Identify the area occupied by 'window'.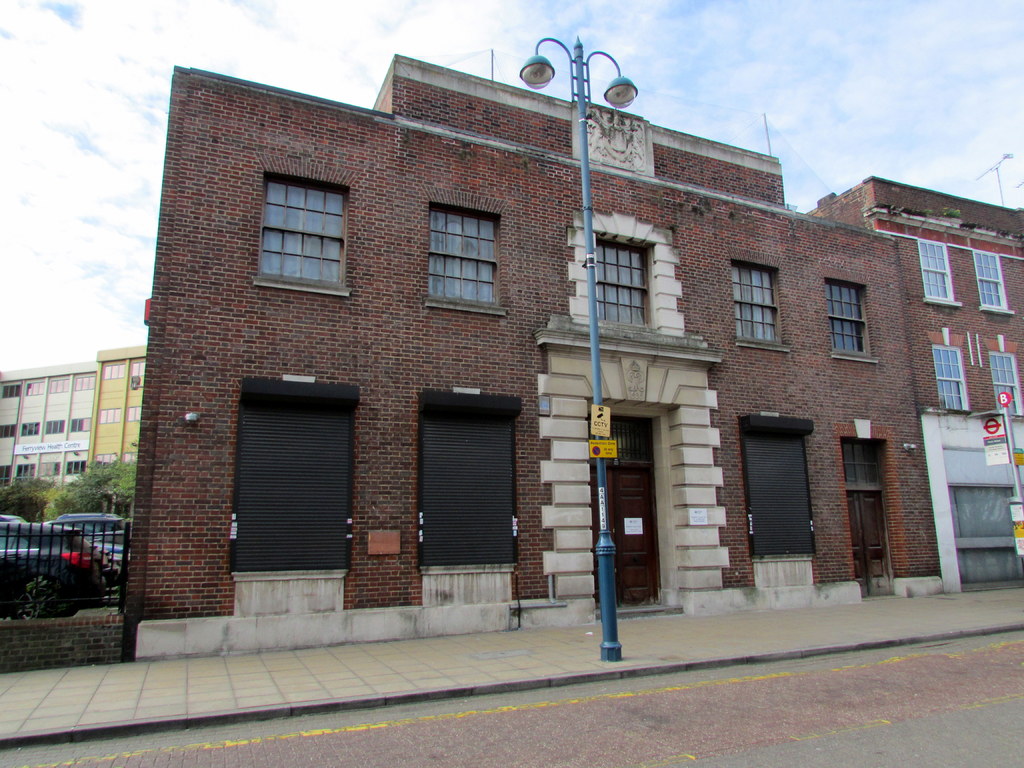
Area: box=[45, 422, 63, 433].
